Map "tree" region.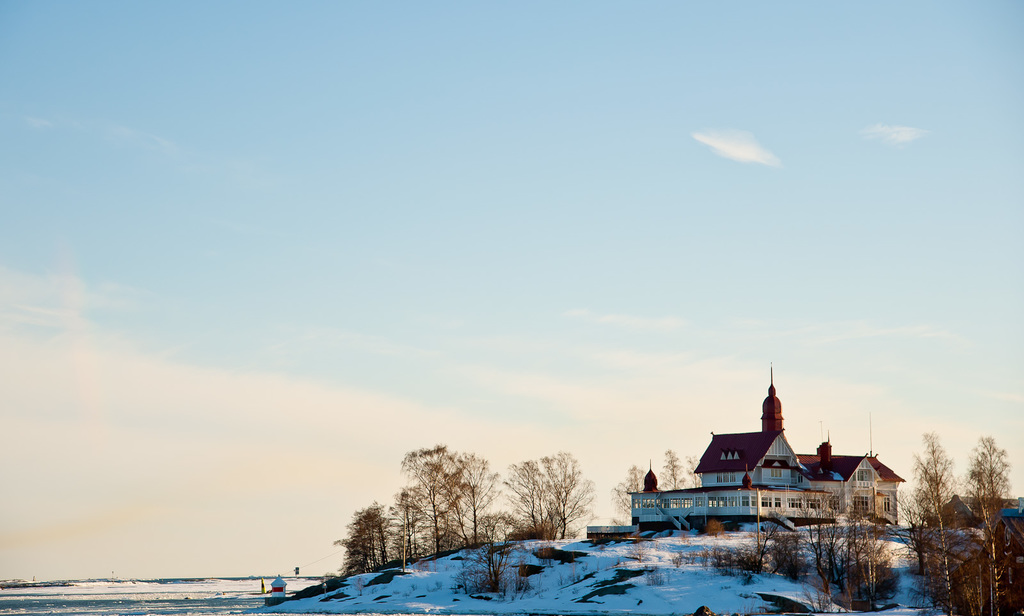
Mapped to 953 441 1021 615.
